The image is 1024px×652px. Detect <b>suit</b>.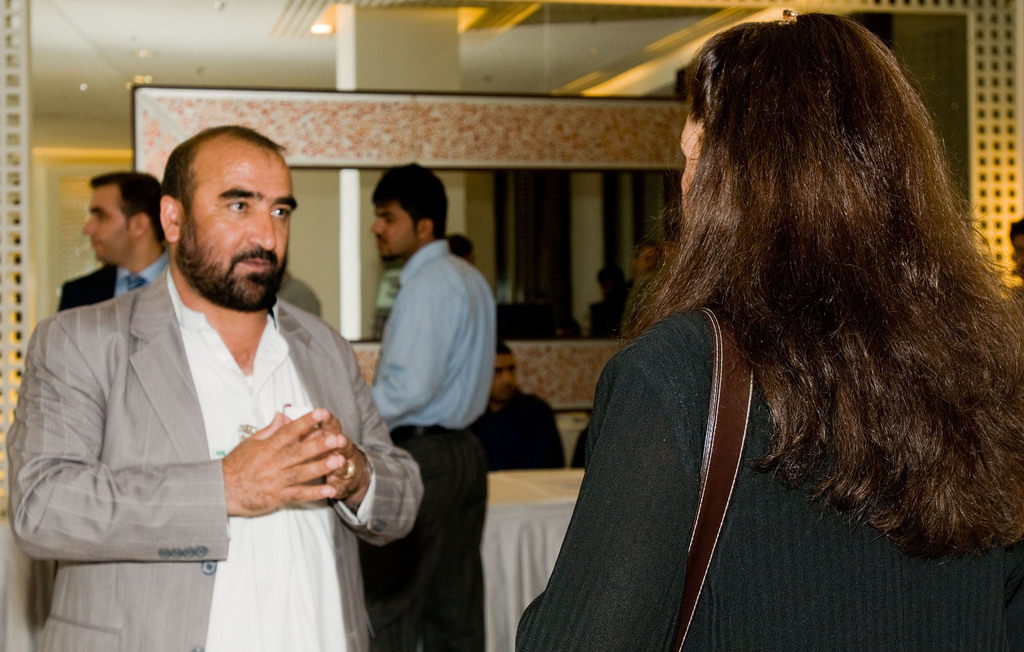
Detection: [23,197,365,623].
